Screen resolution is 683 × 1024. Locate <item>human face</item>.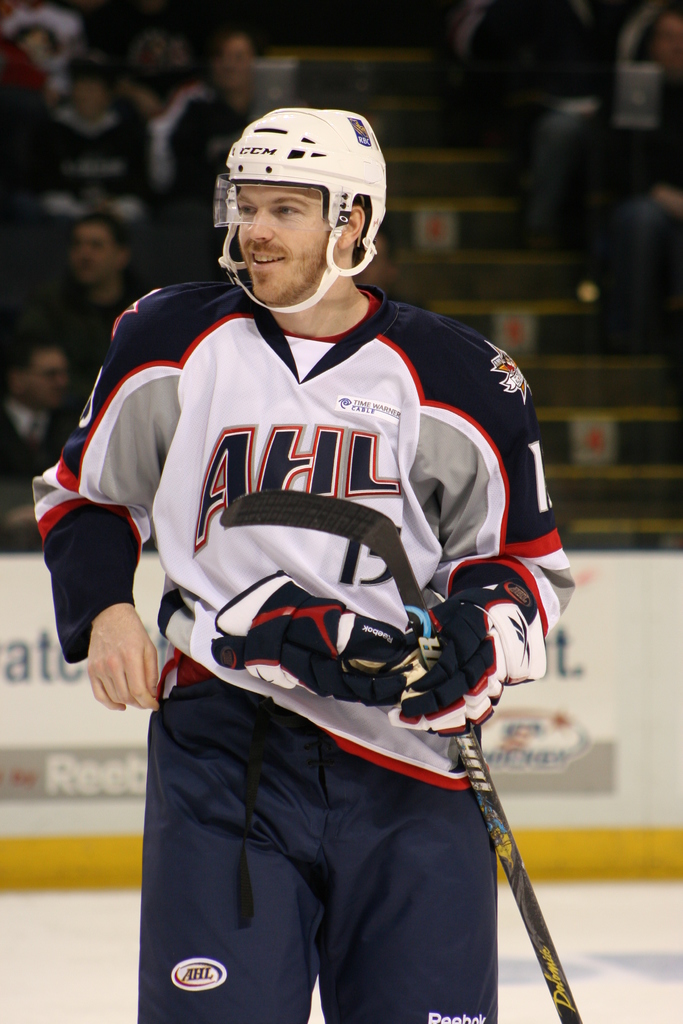
bbox=(231, 182, 346, 301).
